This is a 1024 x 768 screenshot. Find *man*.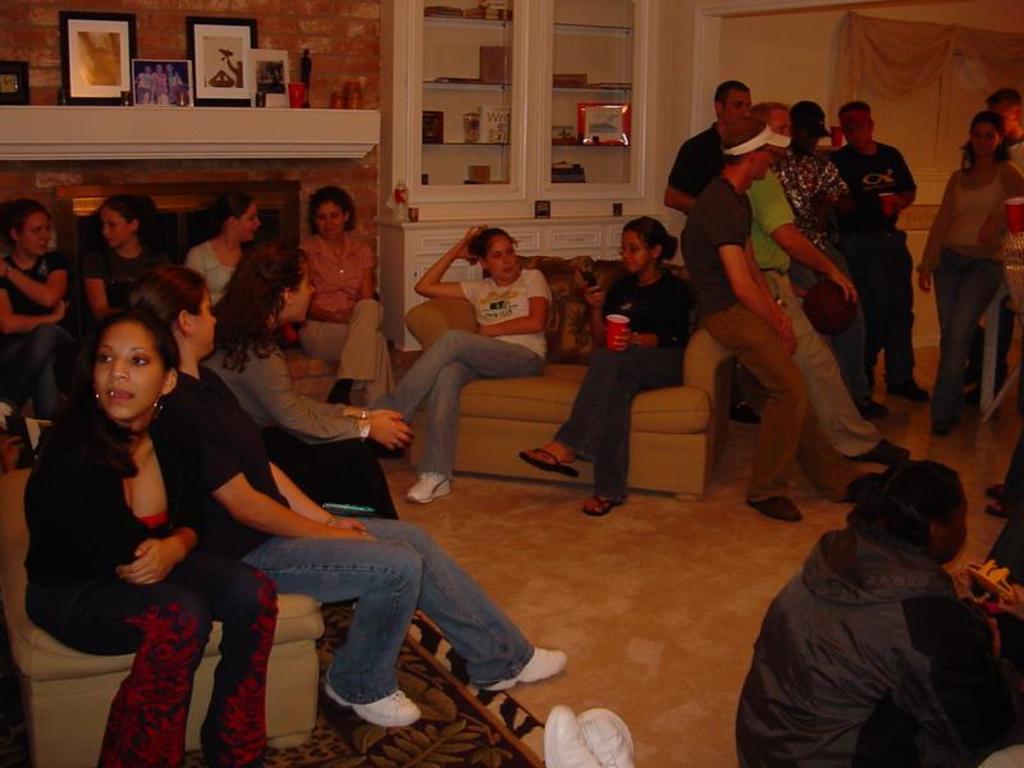
Bounding box: rect(657, 82, 754, 214).
